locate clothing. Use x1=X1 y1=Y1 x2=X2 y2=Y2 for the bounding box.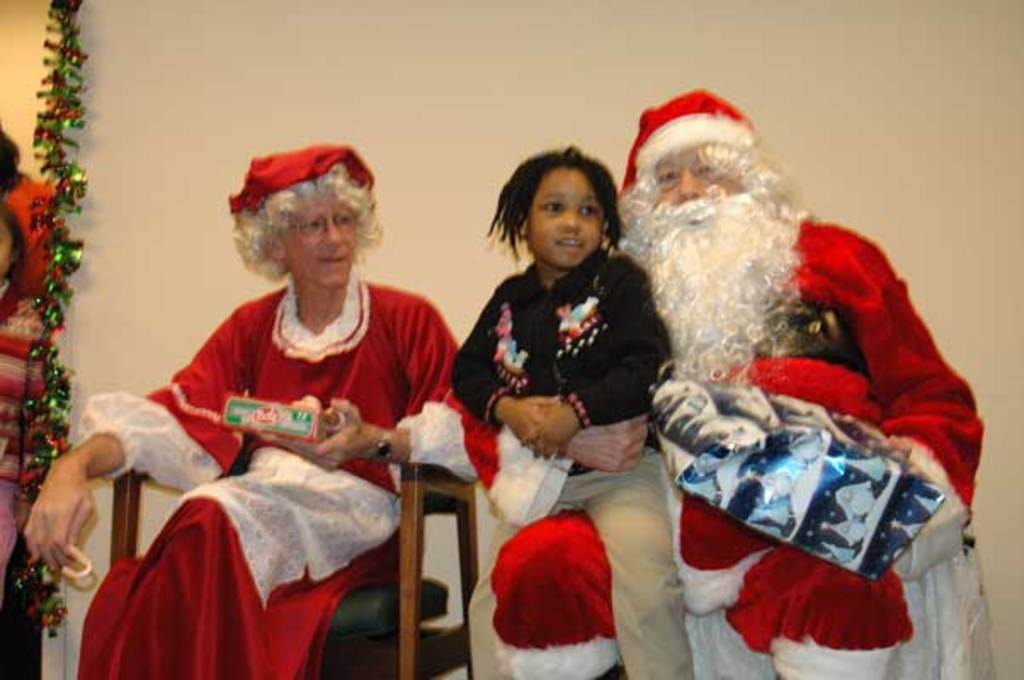
x1=442 y1=204 x2=993 y2=678.
